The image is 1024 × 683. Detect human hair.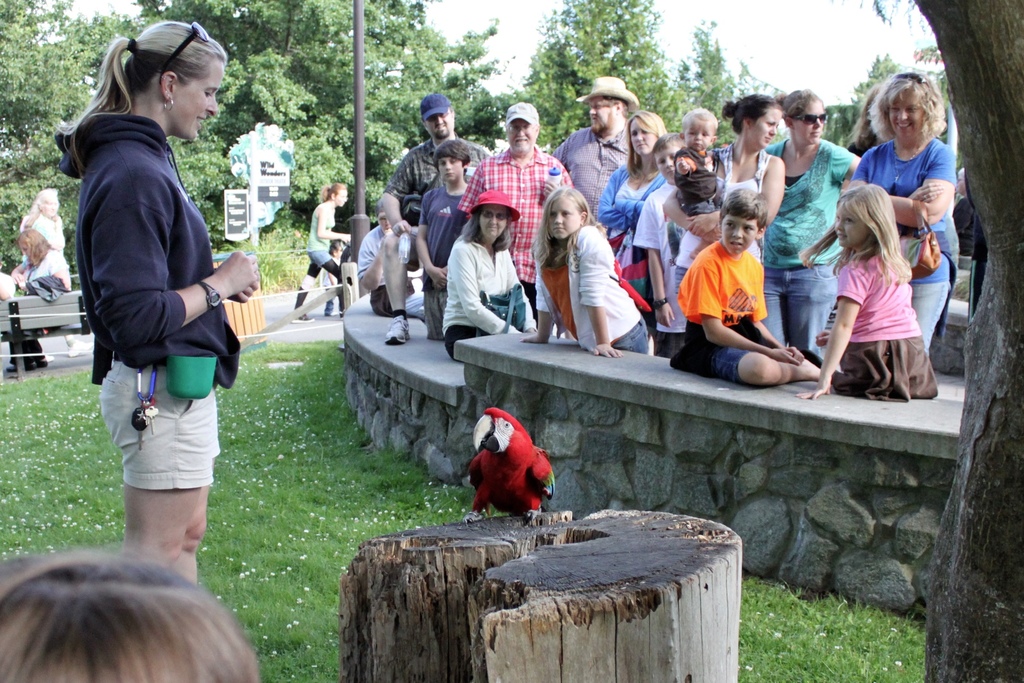
Detection: Rect(526, 181, 611, 267).
